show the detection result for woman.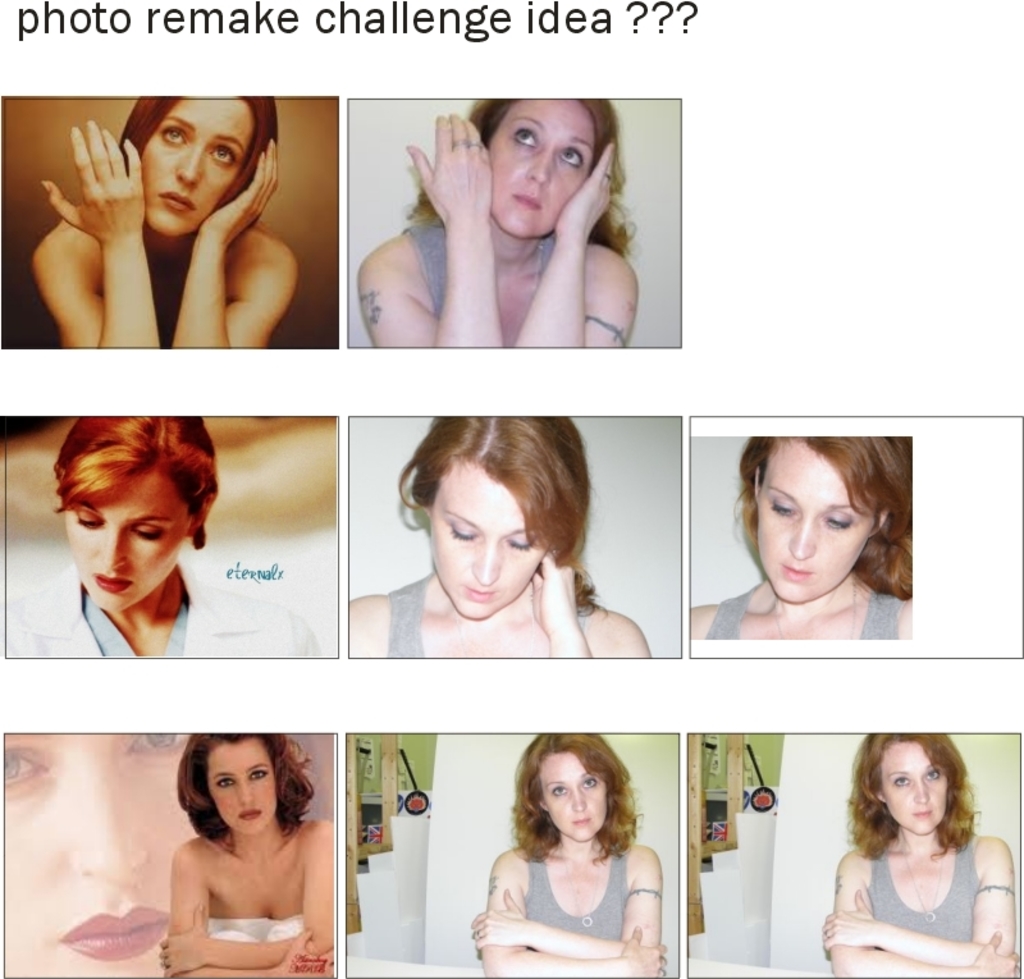
x1=0 y1=416 x2=330 y2=663.
